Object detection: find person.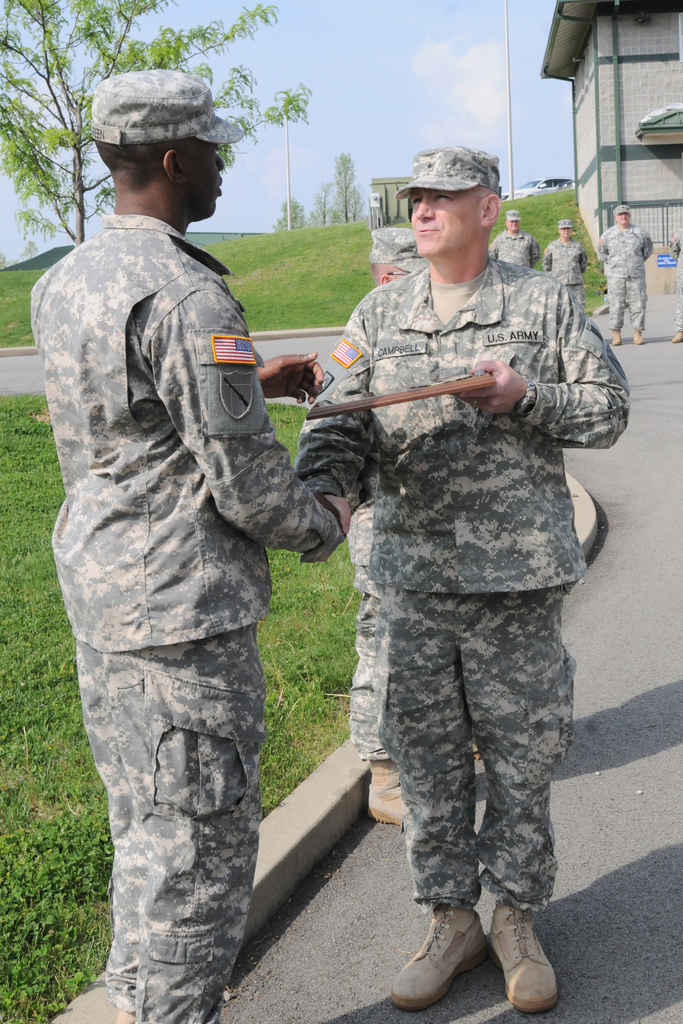
287,145,634,996.
